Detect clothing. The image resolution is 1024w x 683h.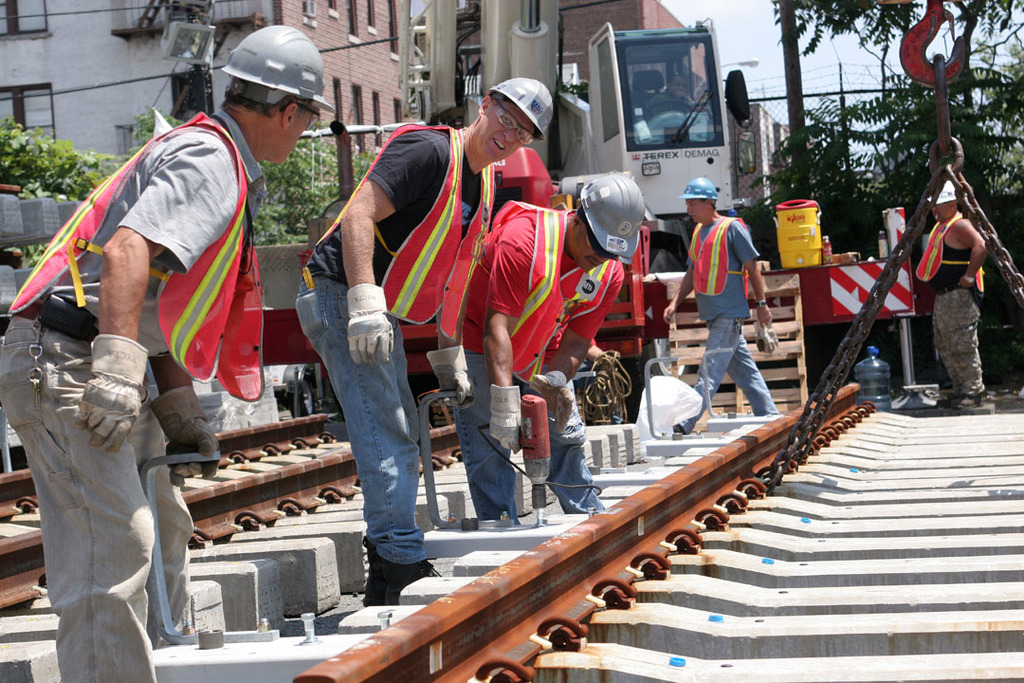
box(0, 102, 268, 682).
